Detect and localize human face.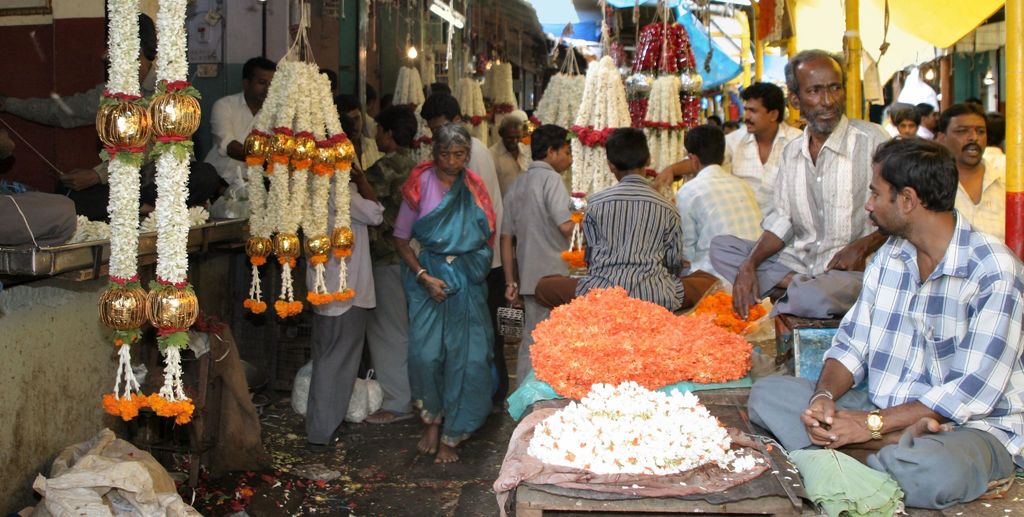
Localized at left=376, top=122, right=388, bottom=151.
